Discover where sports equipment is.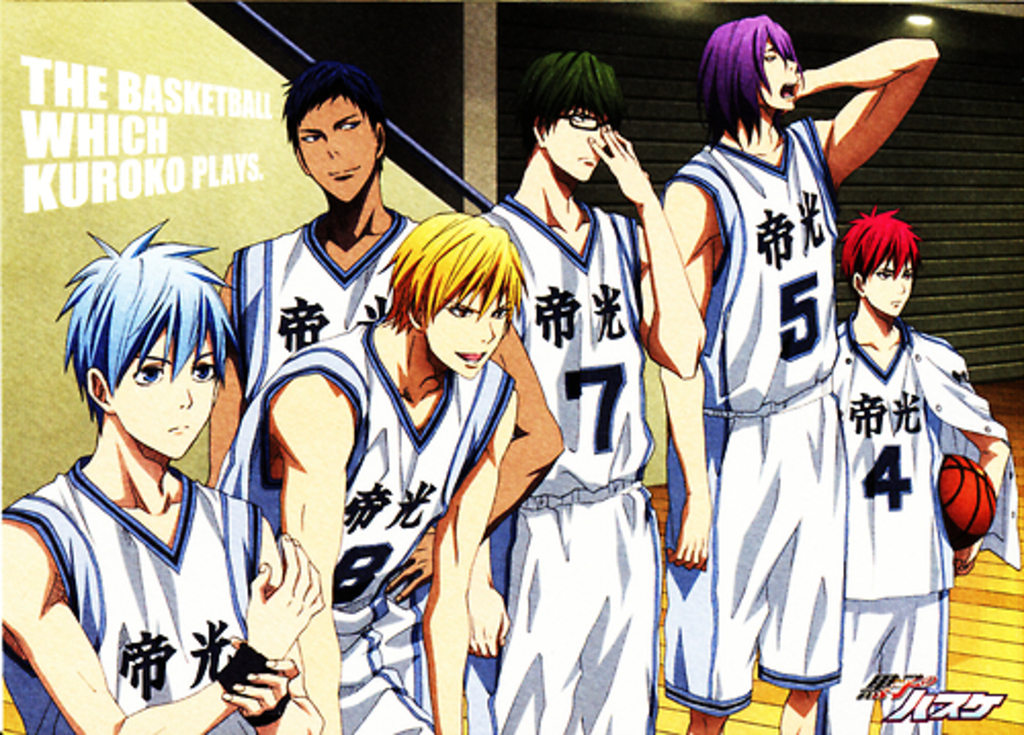
Discovered at box=[940, 463, 997, 555].
